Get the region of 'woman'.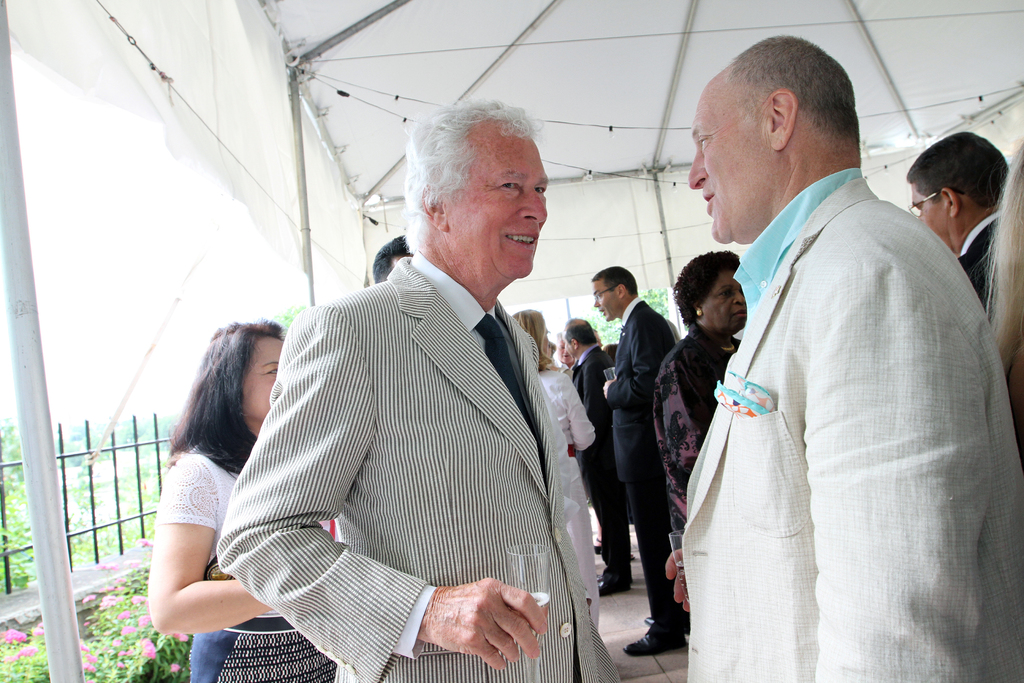
left=511, top=308, right=597, bottom=633.
